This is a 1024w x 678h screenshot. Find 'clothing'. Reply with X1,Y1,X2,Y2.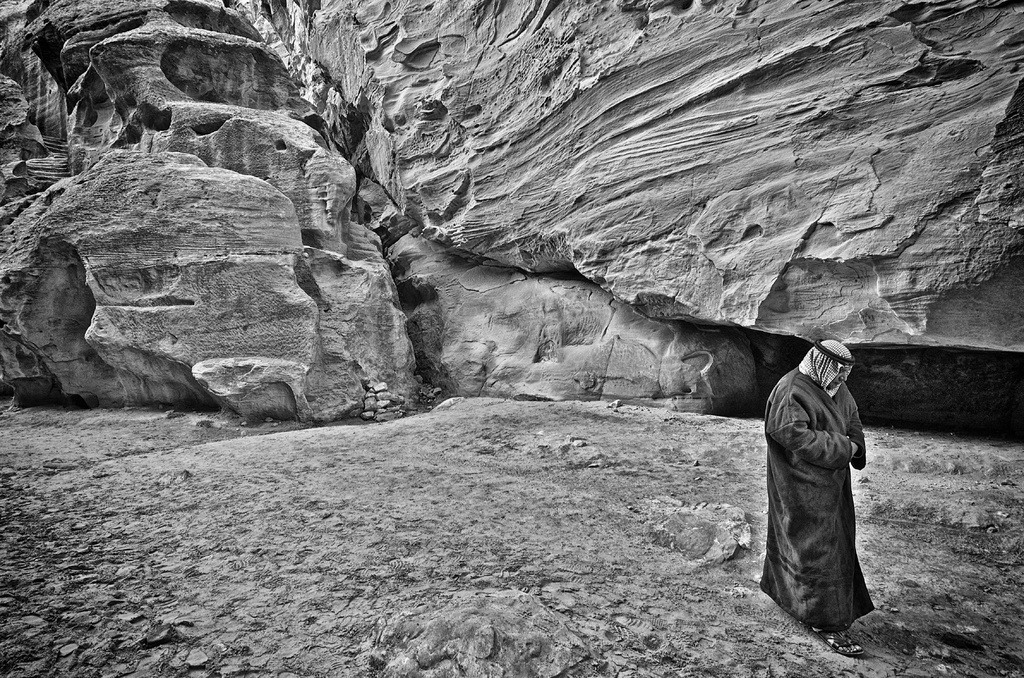
758,327,879,629.
